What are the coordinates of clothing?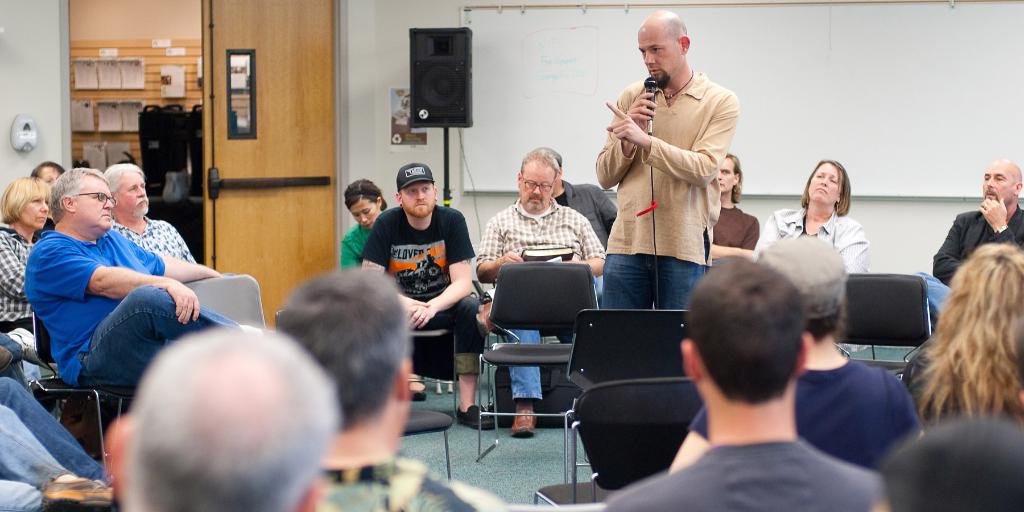
x1=505, y1=323, x2=543, y2=403.
